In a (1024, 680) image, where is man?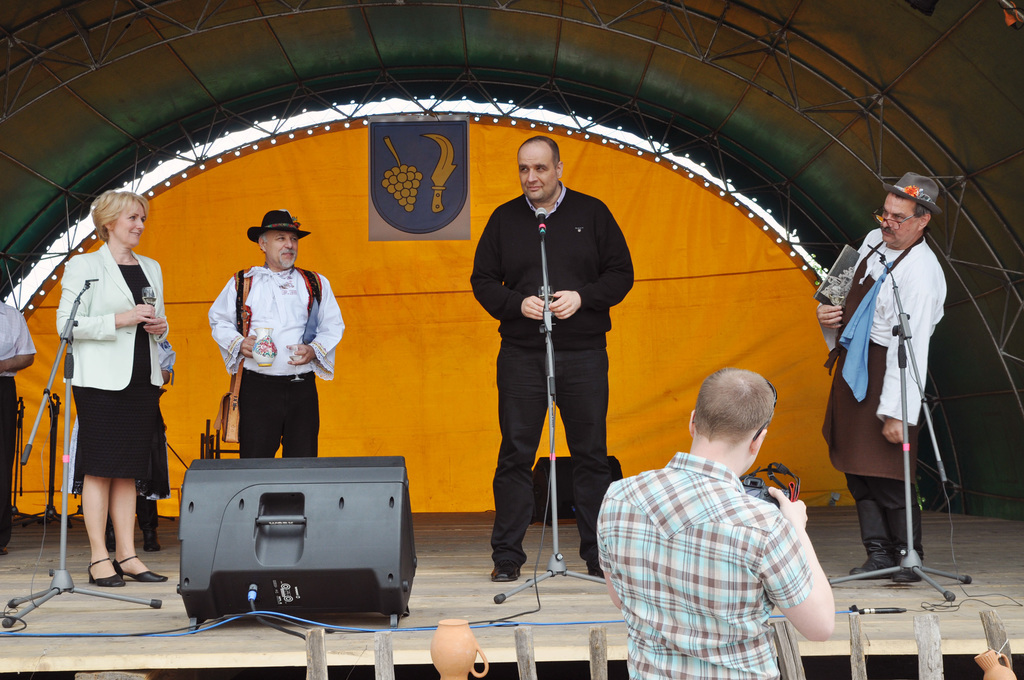
rect(595, 368, 837, 679).
